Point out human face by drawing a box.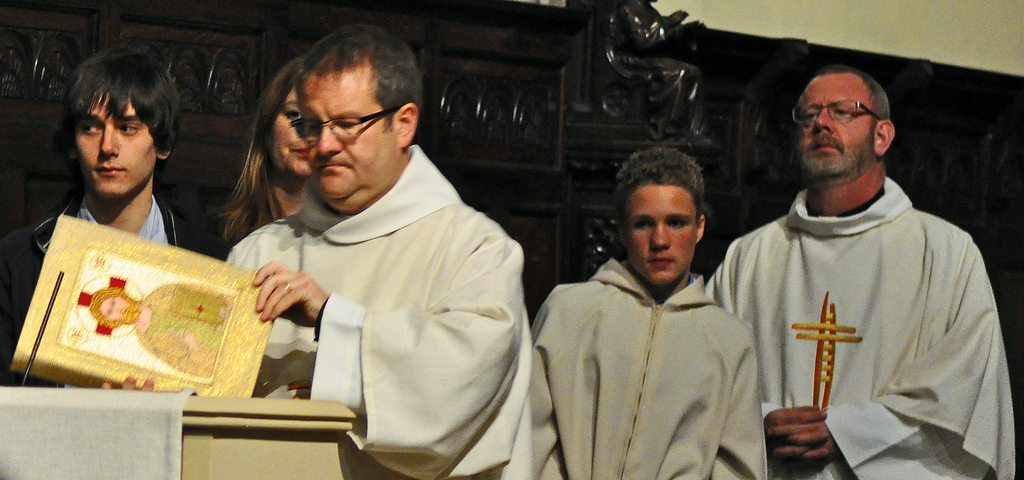
268 85 321 184.
